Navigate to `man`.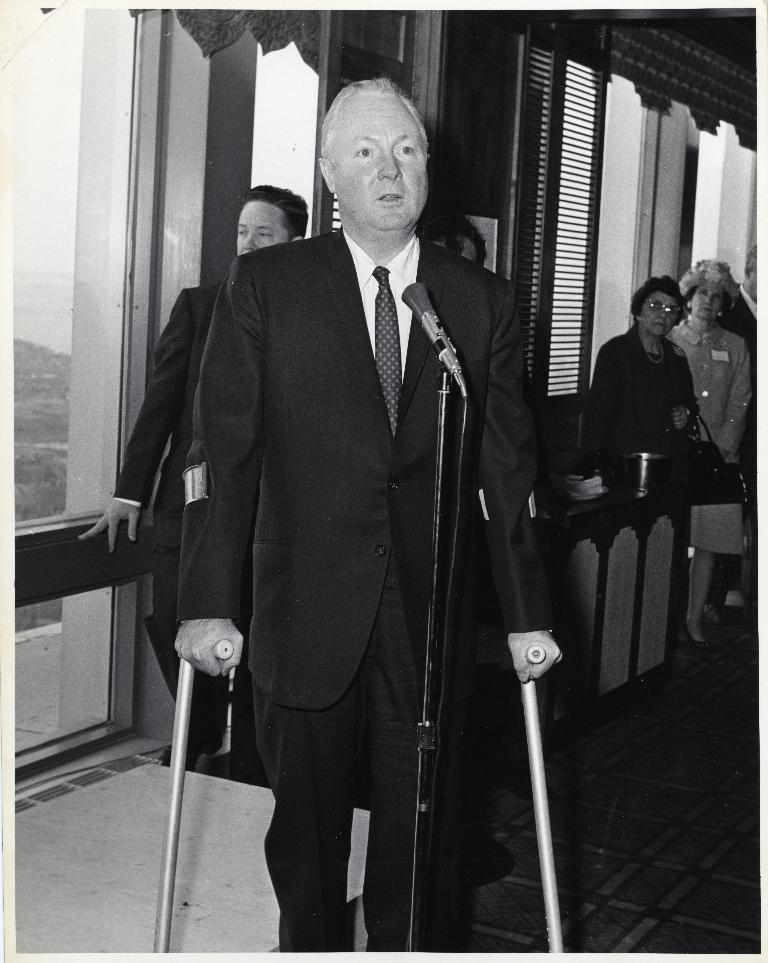
Navigation target: [722,250,755,609].
